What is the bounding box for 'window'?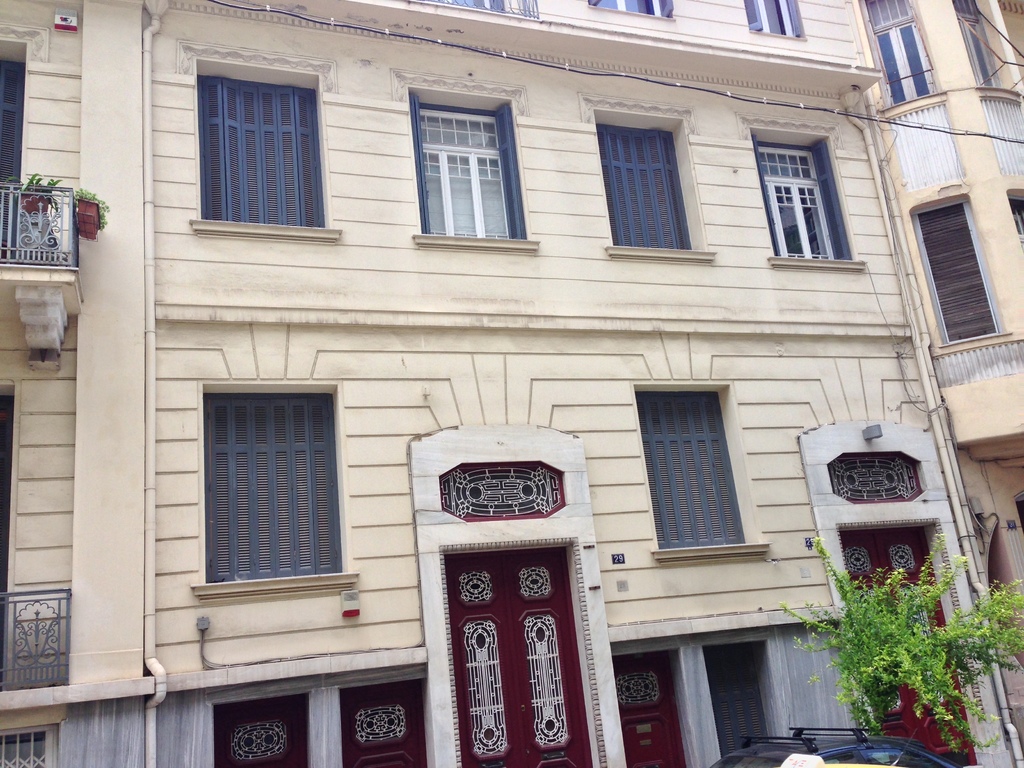
202:396:342:580.
